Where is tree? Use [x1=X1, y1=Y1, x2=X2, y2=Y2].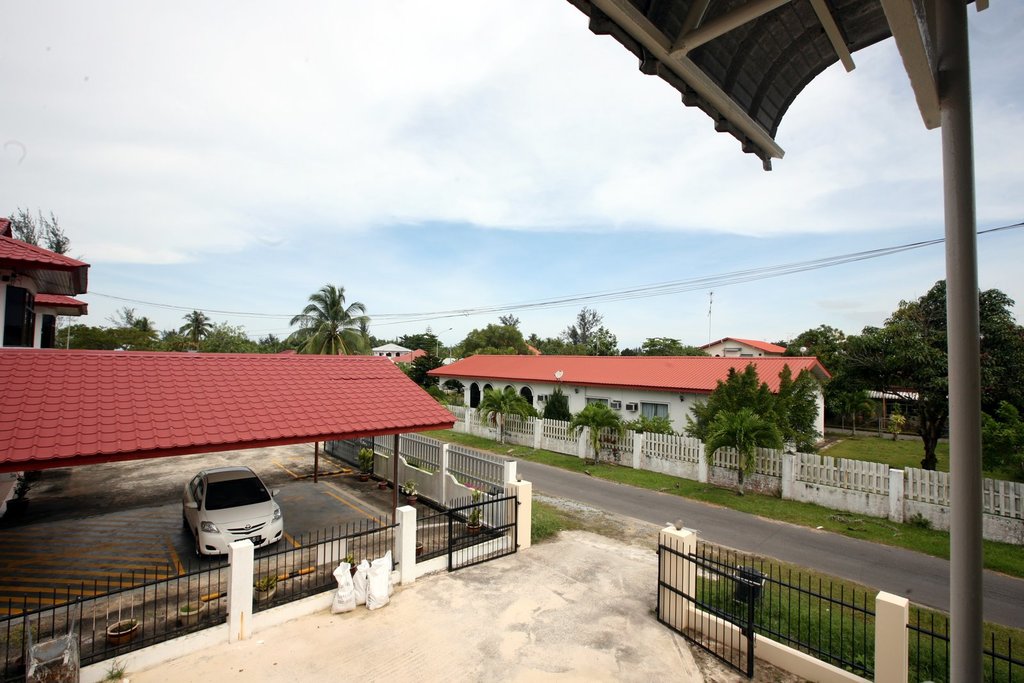
[x1=368, y1=339, x2=385, y2=345].
